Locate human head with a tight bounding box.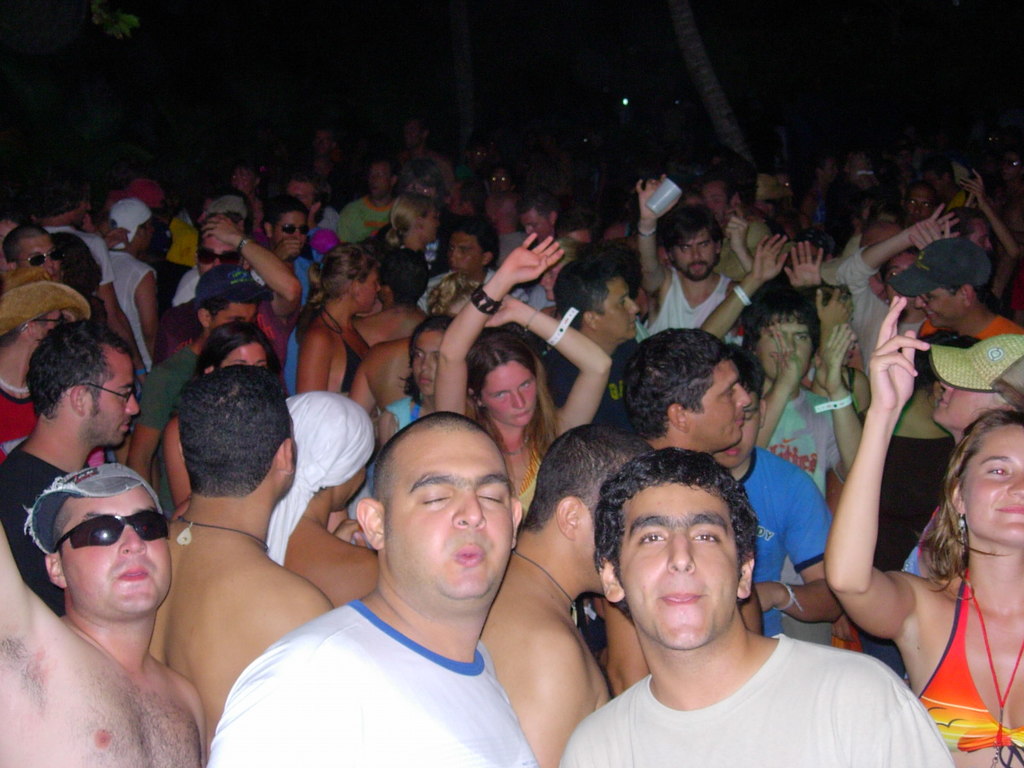
x1=192 y1=321 x2=282 y2=374.
